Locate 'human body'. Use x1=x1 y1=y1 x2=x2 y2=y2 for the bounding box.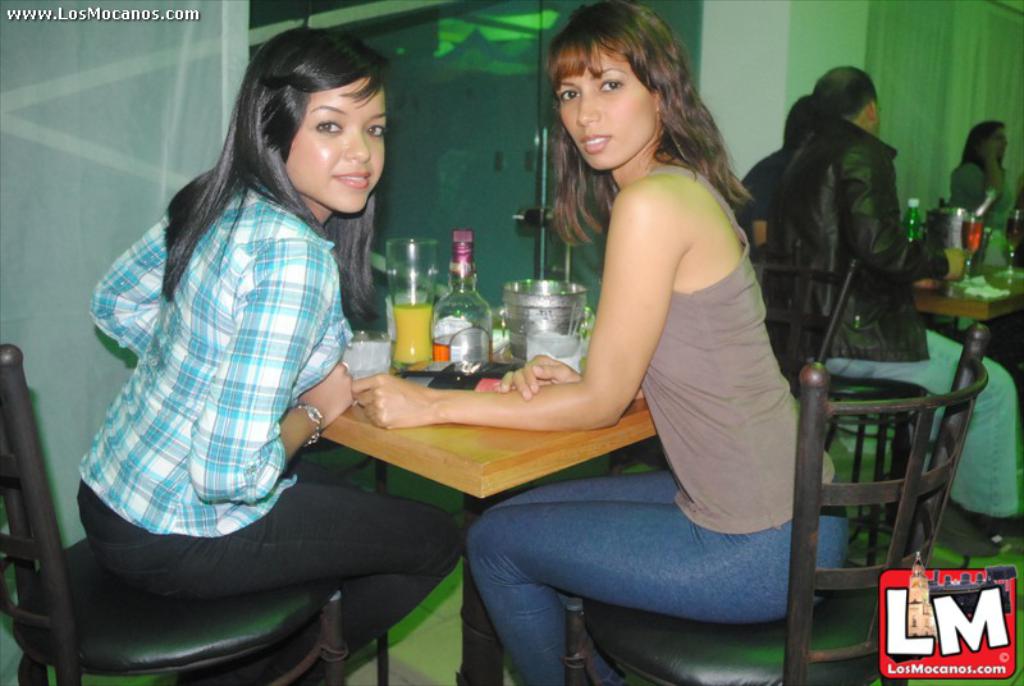
x1=772 y1=61 x2=1021 y2=538.
